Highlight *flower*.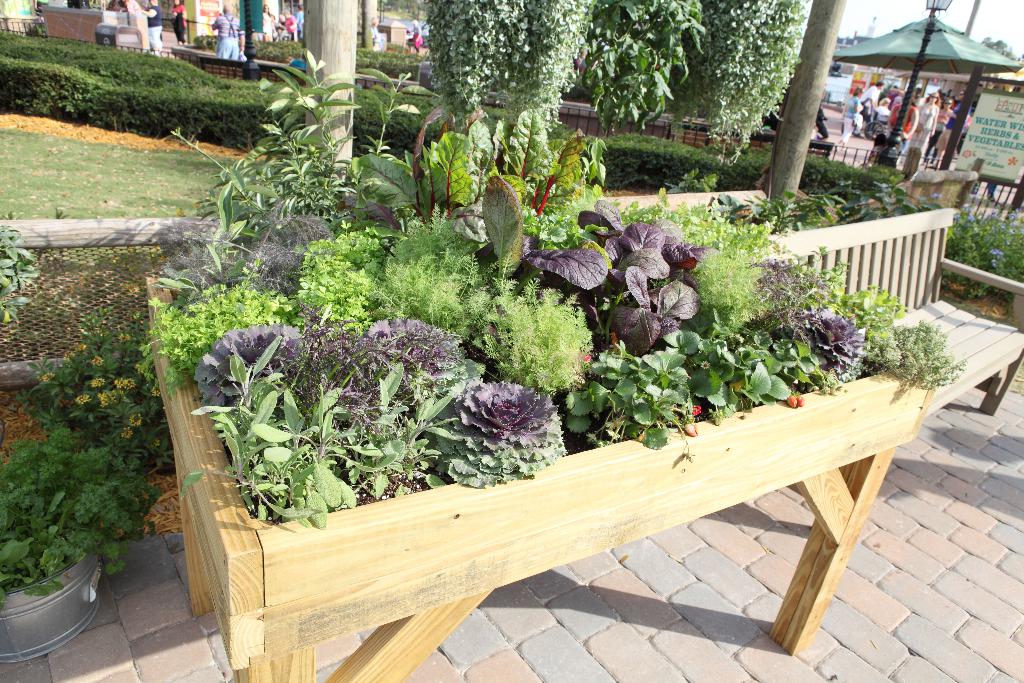
Highlighted region: (691,406,700,420).
